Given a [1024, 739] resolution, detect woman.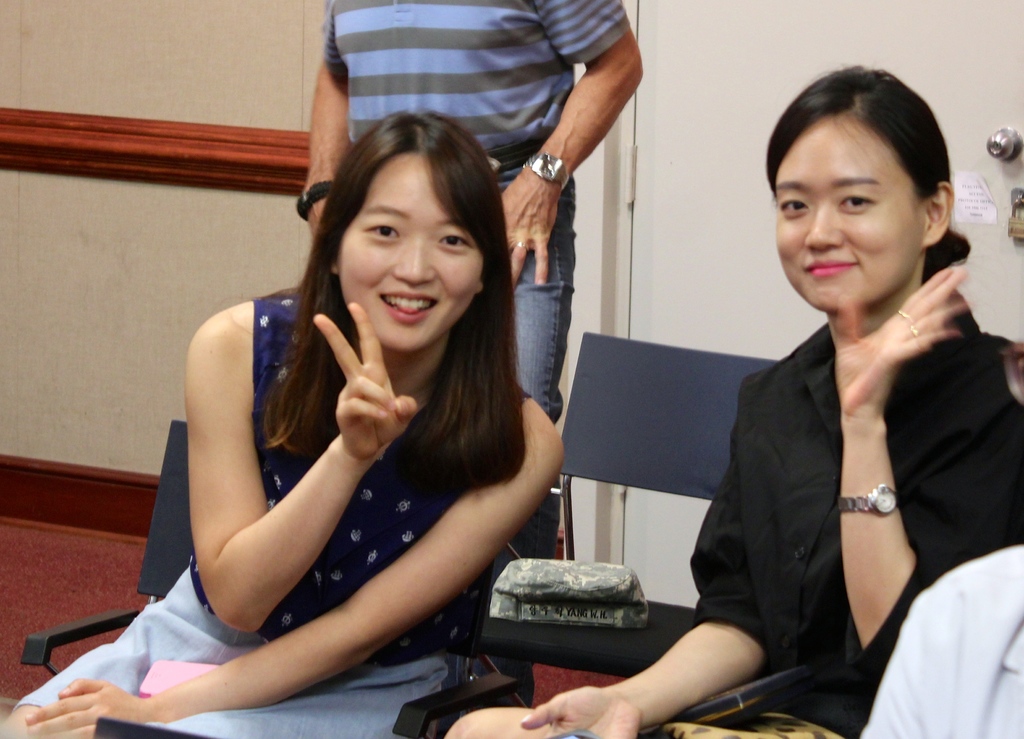
detection(110, 102, 576, 738).
